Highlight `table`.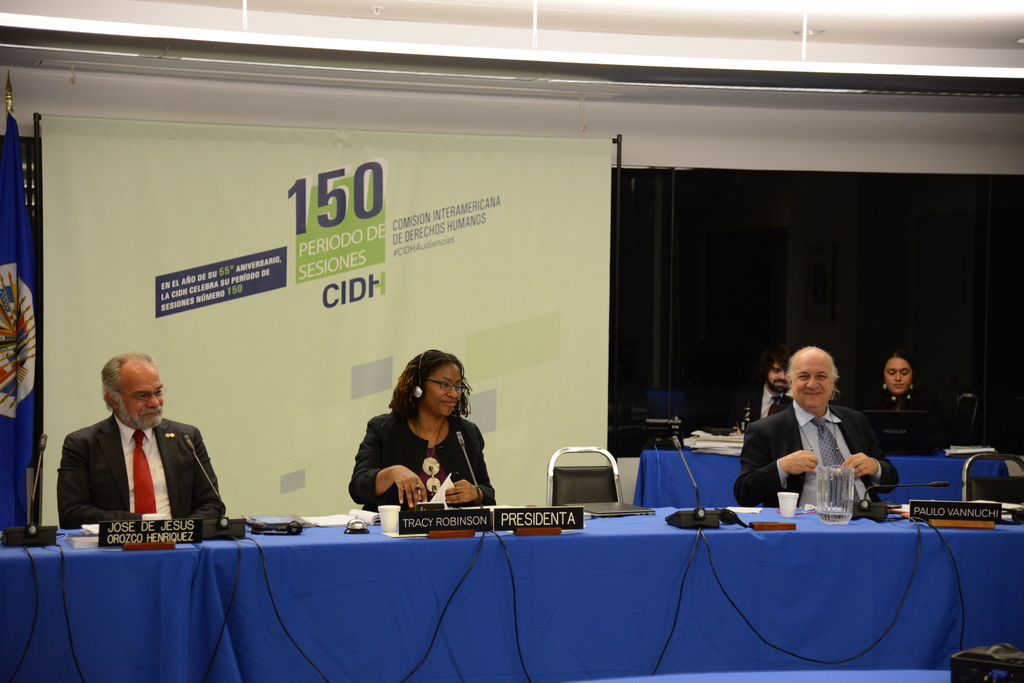
Highlighted region: (x1=634, y1=453, x2=1007, y2=510).
